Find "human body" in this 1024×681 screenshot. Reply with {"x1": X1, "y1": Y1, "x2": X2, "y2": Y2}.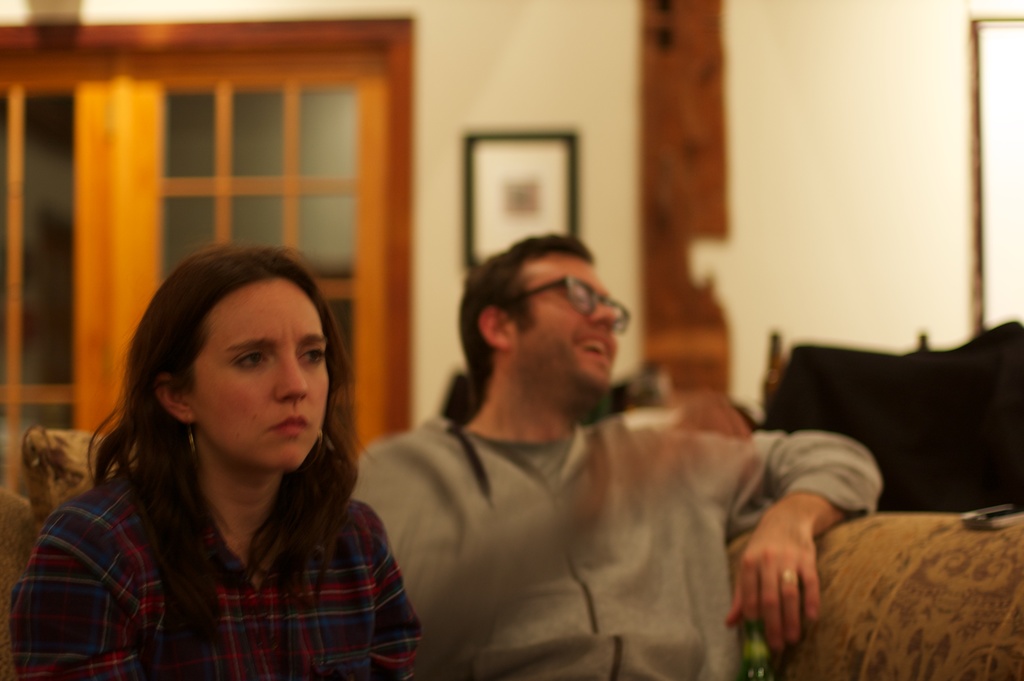
{"x1": 0, "y1": 244, "x2": 431, "y2": 680}.
